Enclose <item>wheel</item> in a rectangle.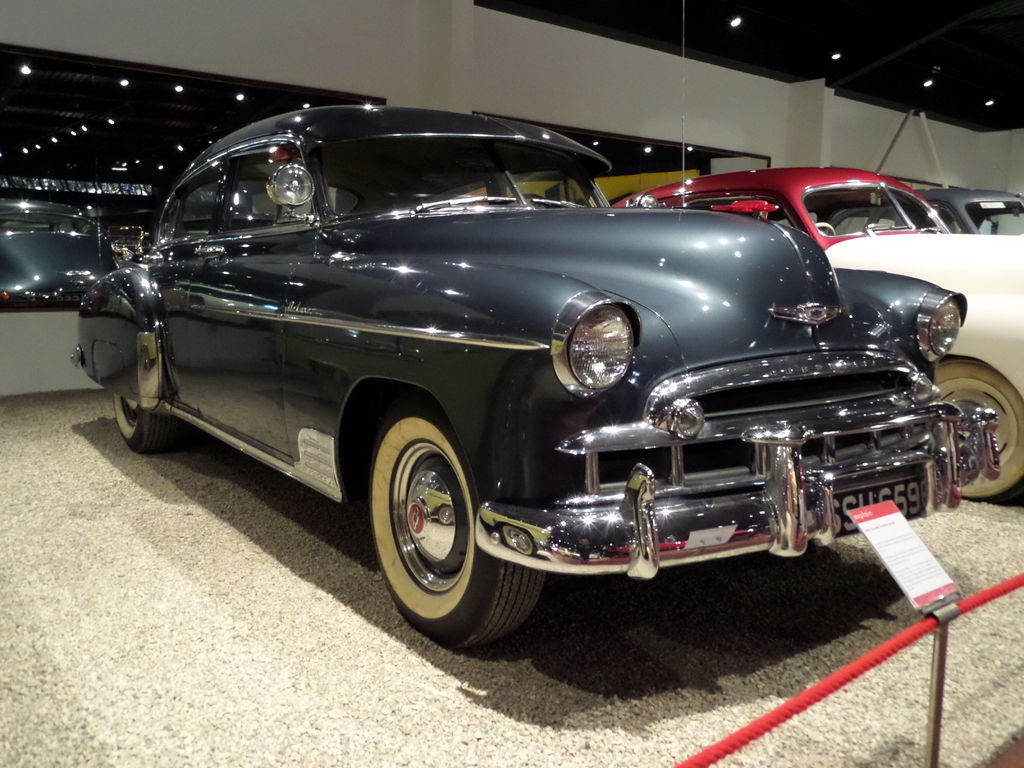
Rect(815, 221, 835, 239).
